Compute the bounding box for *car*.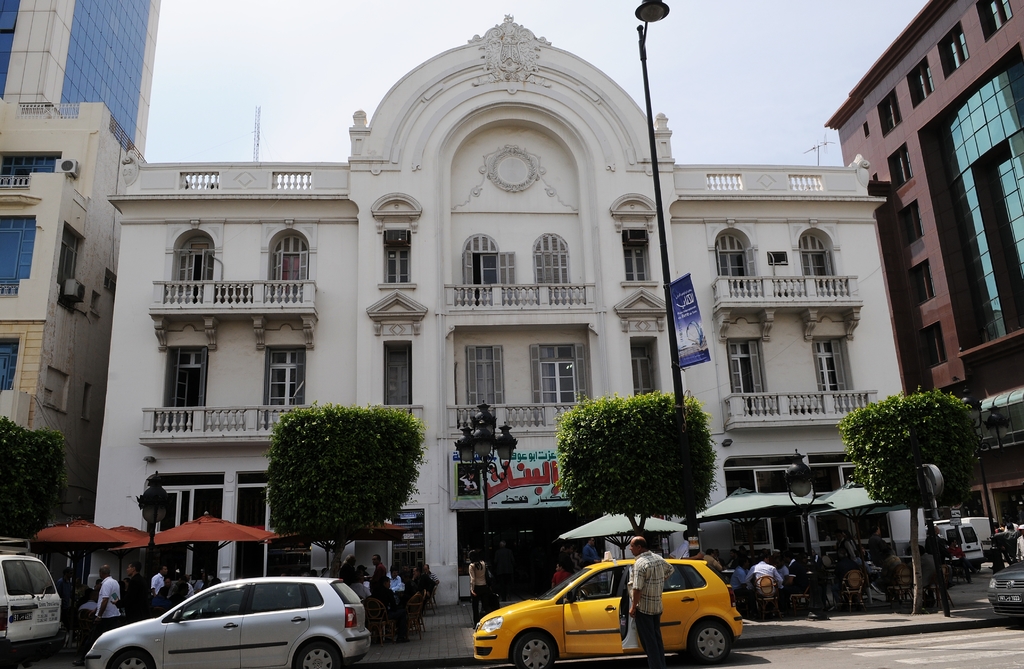
BBox(472, 549, 746, 668).
